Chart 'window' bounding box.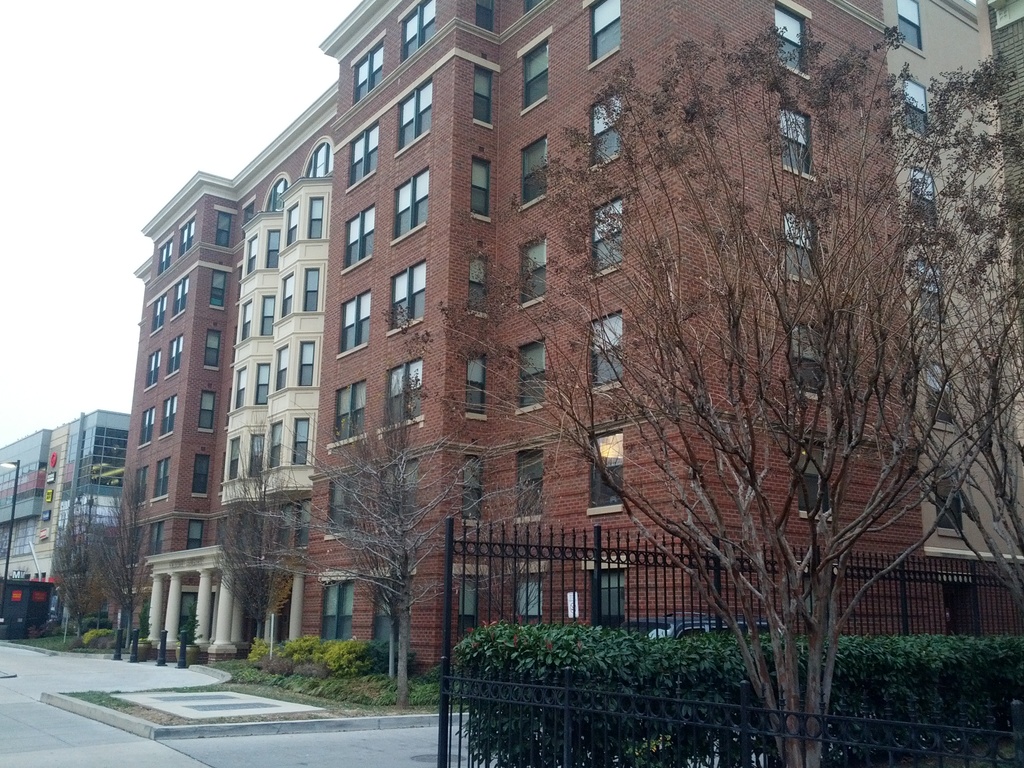
Charted: BBox(314, 580, 364, 657).
